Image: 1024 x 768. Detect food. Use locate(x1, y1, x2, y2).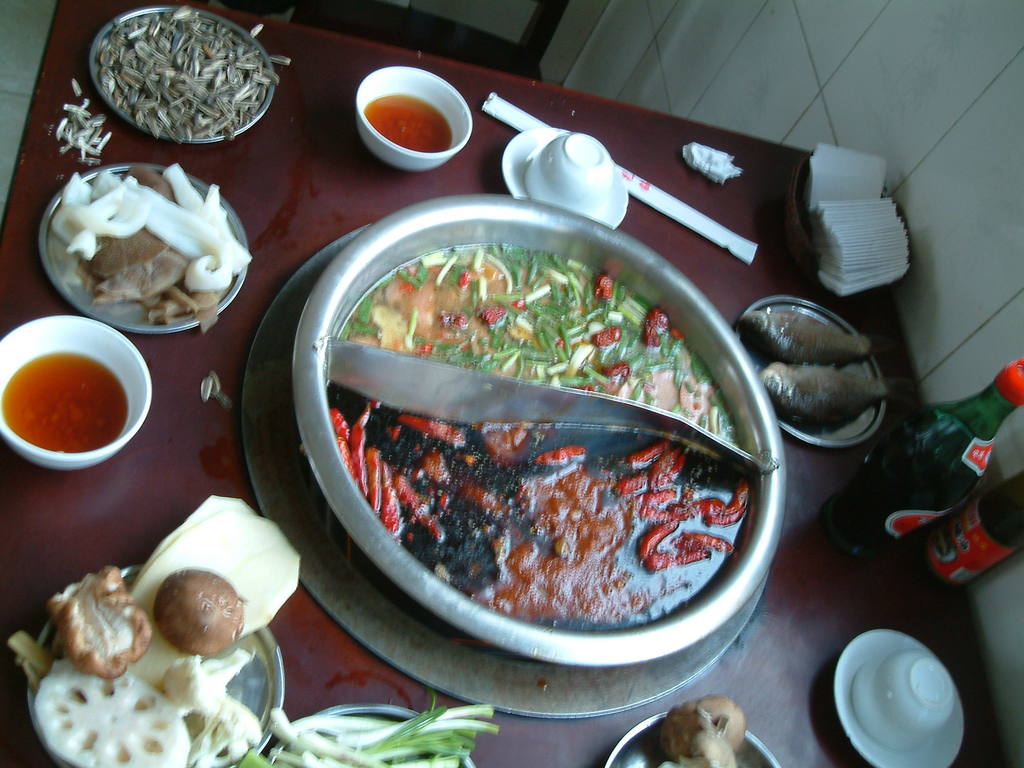
locate(314, 229, 749, 634).
